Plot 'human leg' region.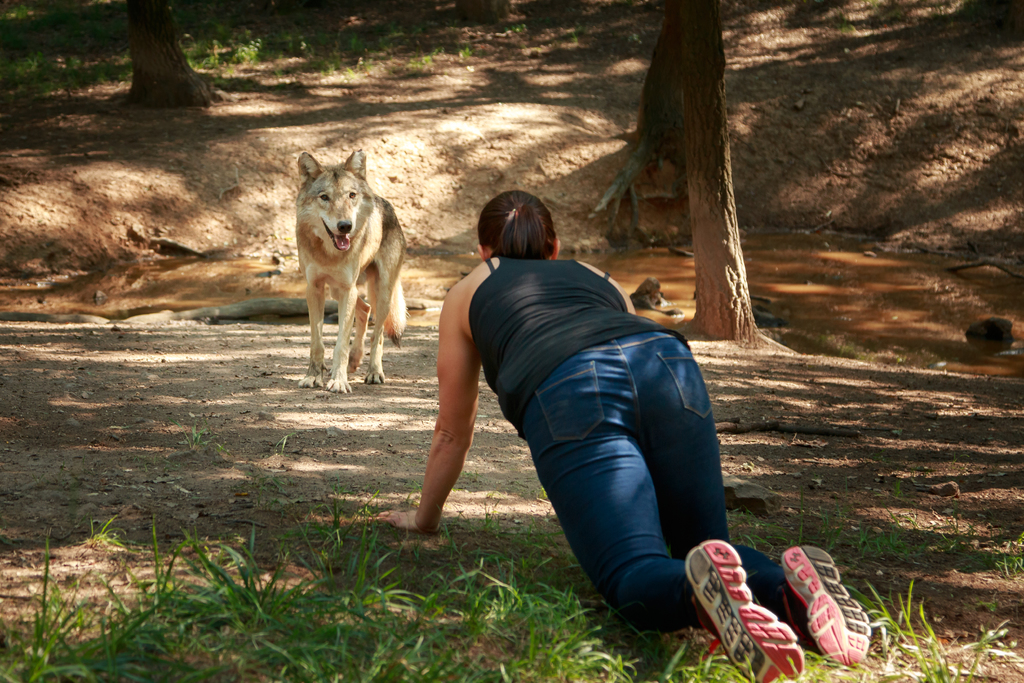
Plotted at detection(509, 339, 865, 682).
